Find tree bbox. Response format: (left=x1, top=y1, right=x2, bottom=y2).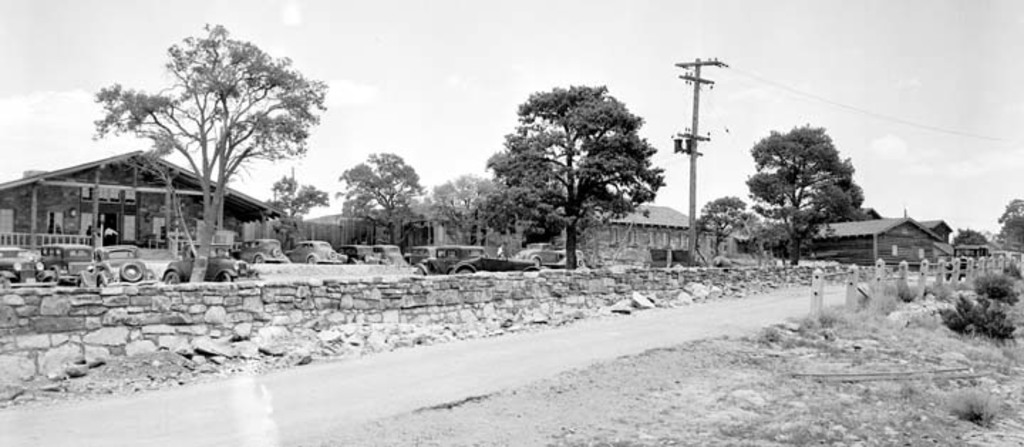
(left=683, top=188, right=754, bottom=266).
